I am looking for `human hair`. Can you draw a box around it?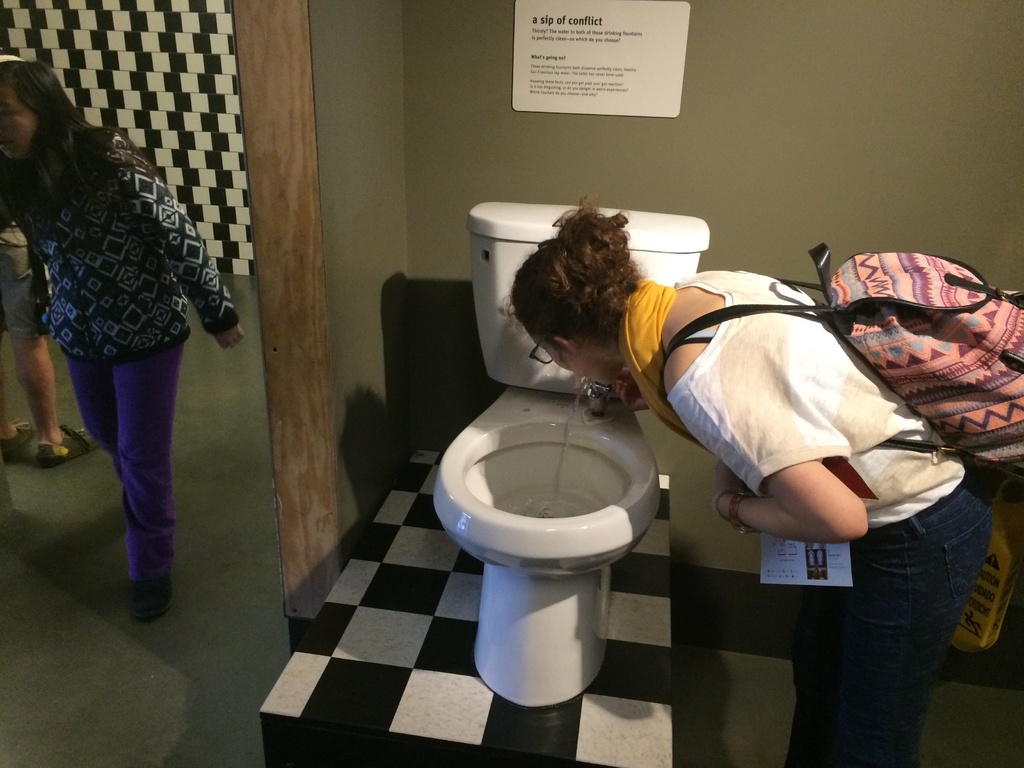
Sure, the bounding box is l=511, t=214, r=654, b=381.
